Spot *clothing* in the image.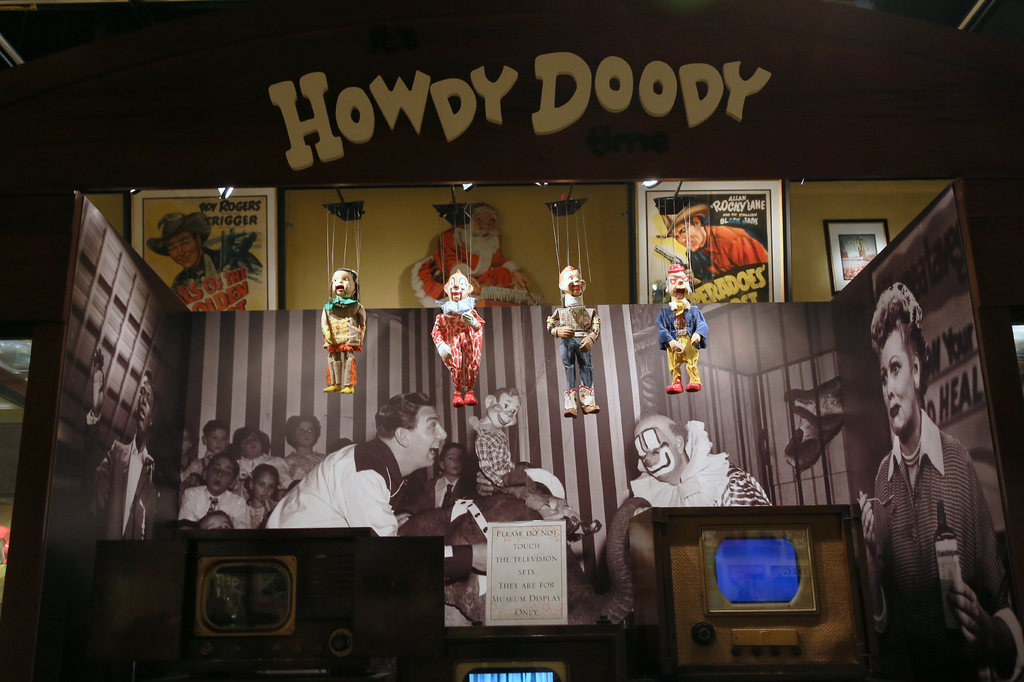
*clothing* found at locate(406, 472, 470, 514).
